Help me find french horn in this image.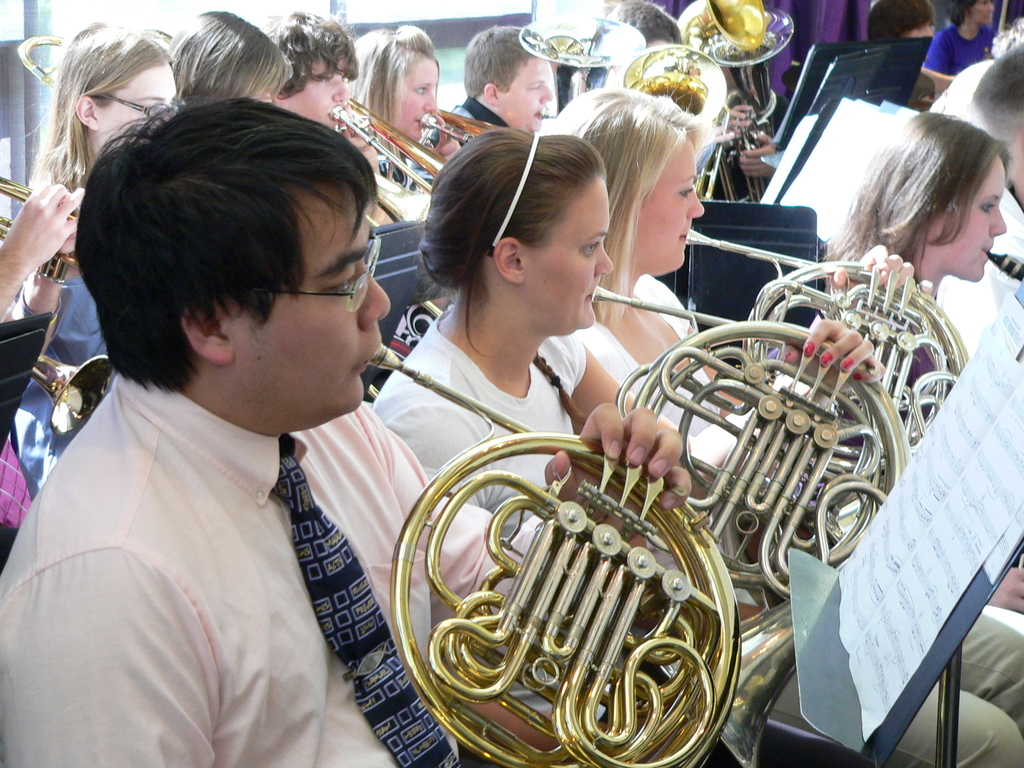
Found it: 678:227:973:539.
